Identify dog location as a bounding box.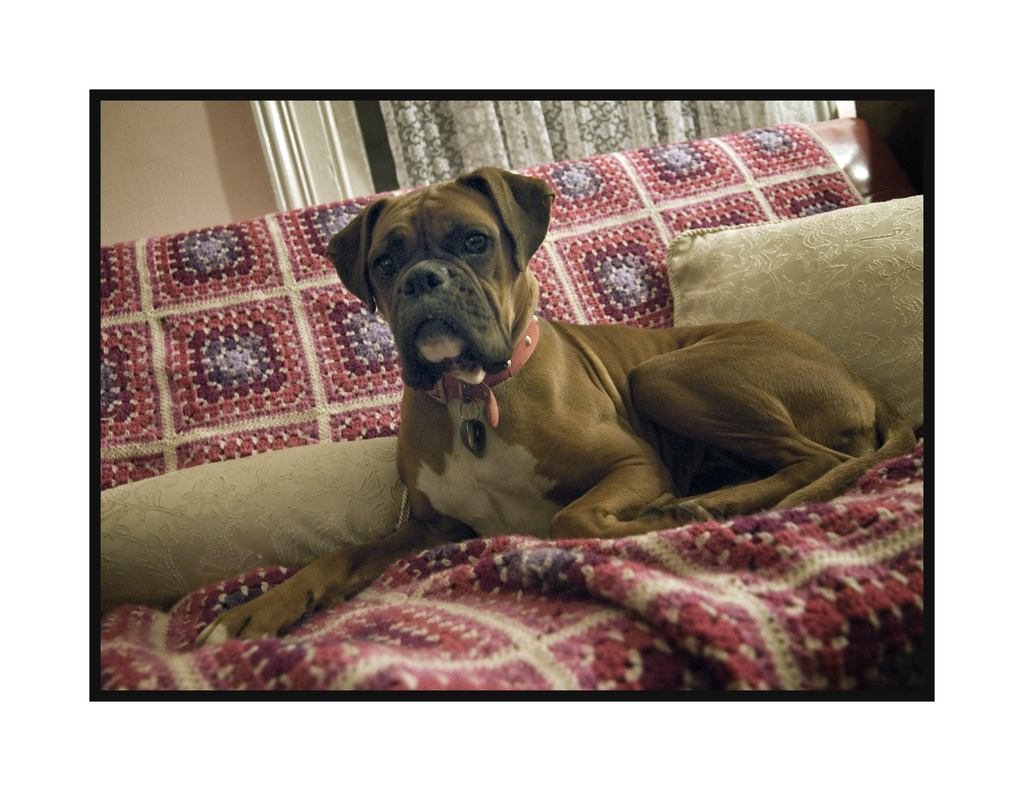
BBox(198, 167, 918, 651).
